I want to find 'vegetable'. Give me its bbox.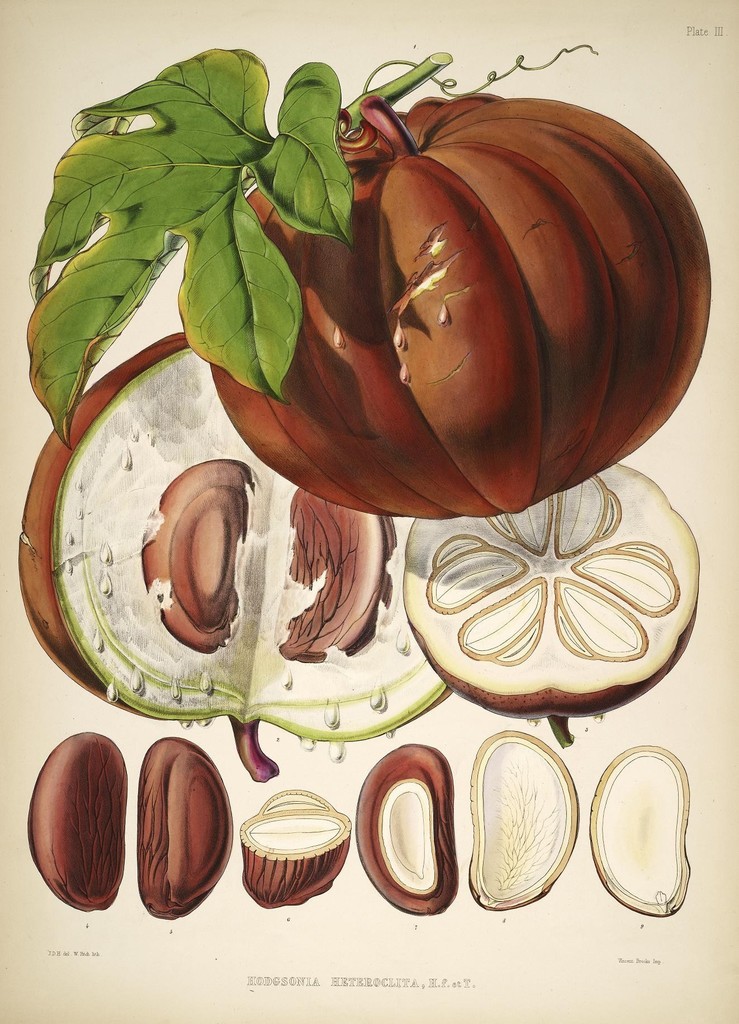
region(197, 54, 613, 542).
